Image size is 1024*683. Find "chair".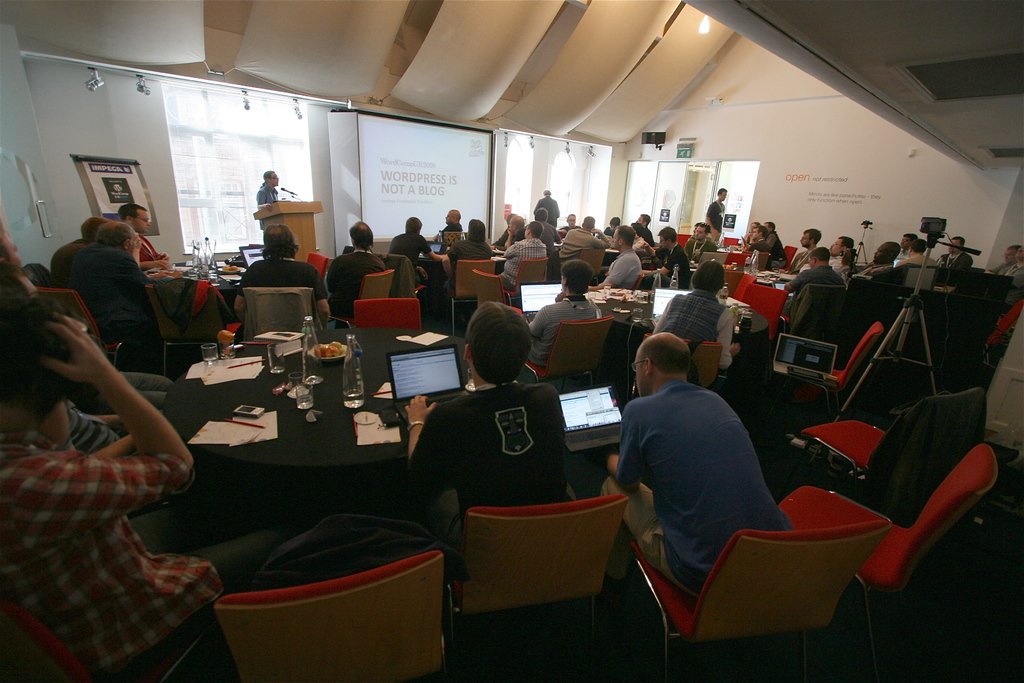
<bbox>305, 251, 328, 278</bbox>.
